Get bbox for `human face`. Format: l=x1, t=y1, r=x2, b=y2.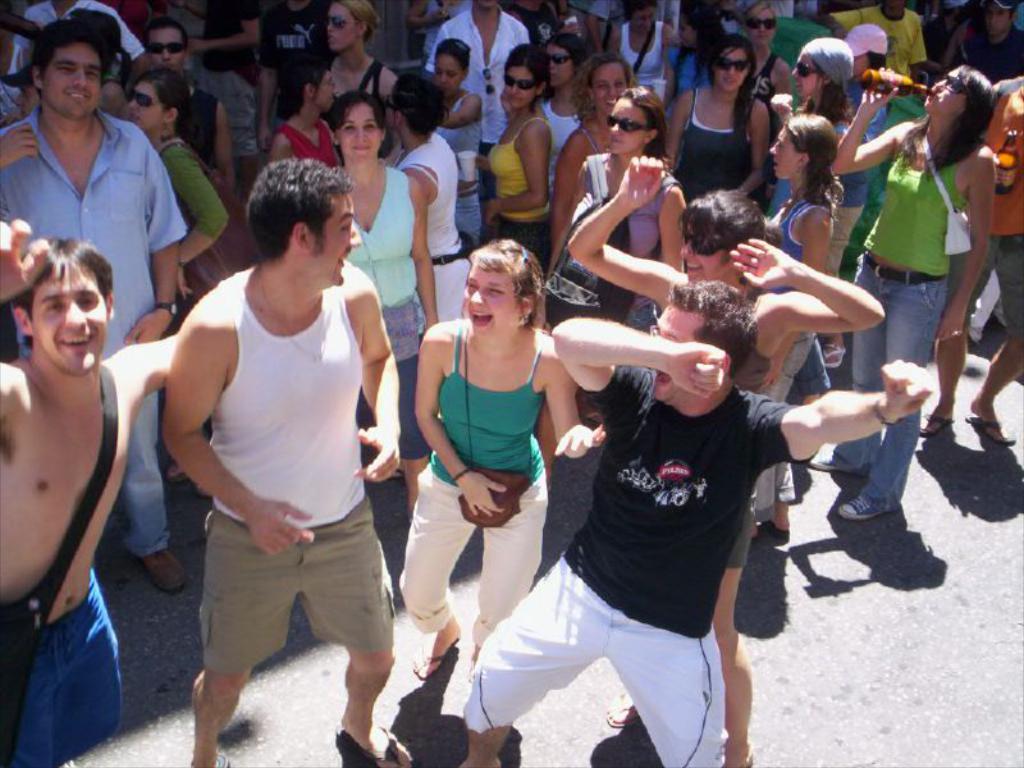
l=340, t=105, r=381, b=160.
